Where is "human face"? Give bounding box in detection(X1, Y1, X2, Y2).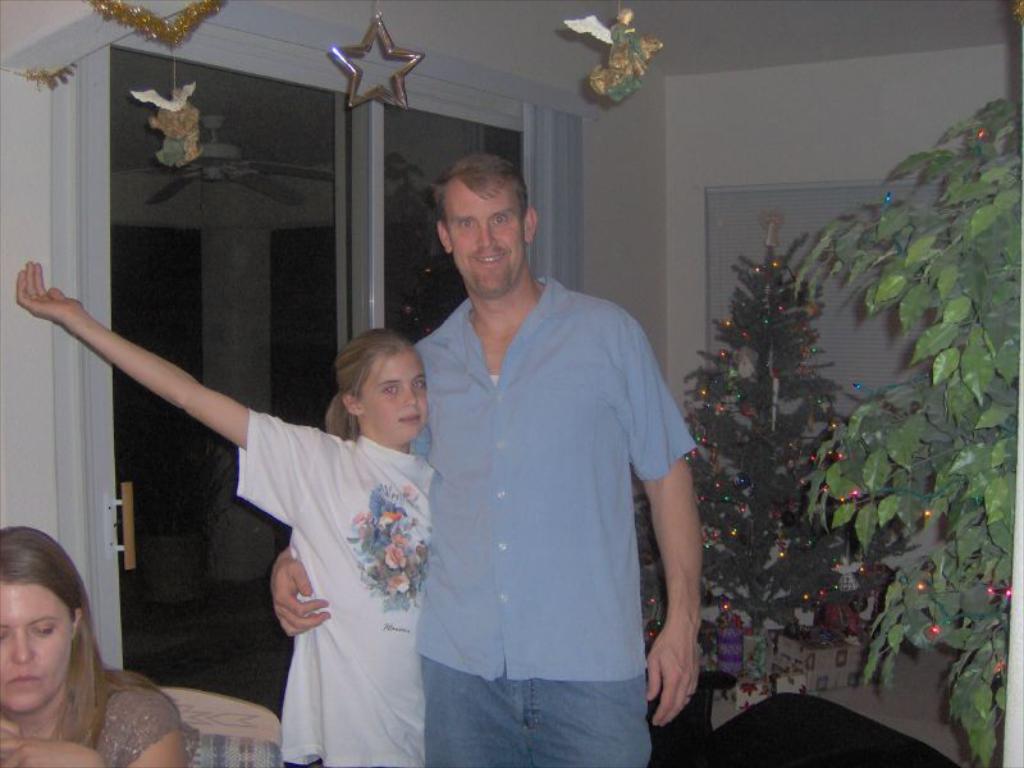
detection(358, 352, 430, 440).
